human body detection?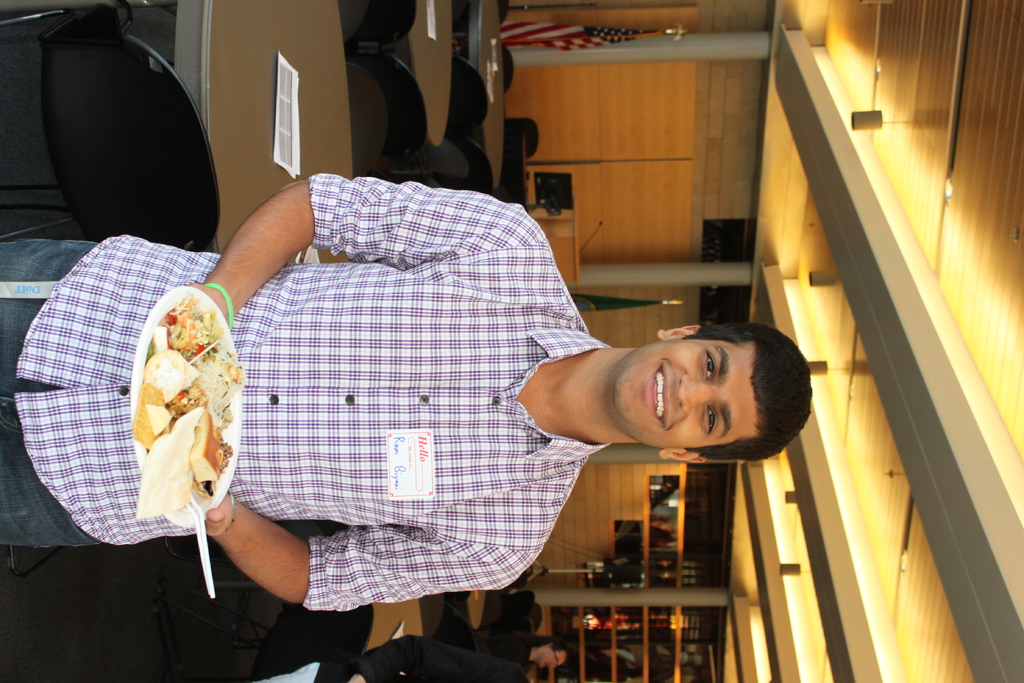
BBox(474, 636, 532, 660)
